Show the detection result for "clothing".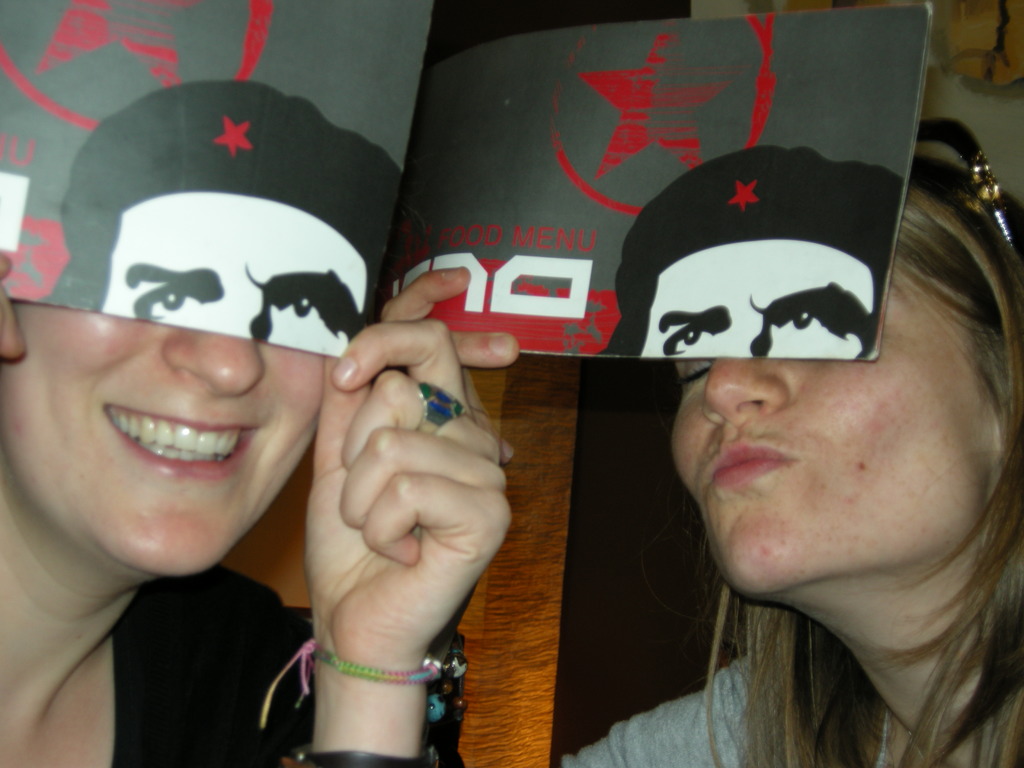
(x1=561, y1=644, x2=891, y2=767).
